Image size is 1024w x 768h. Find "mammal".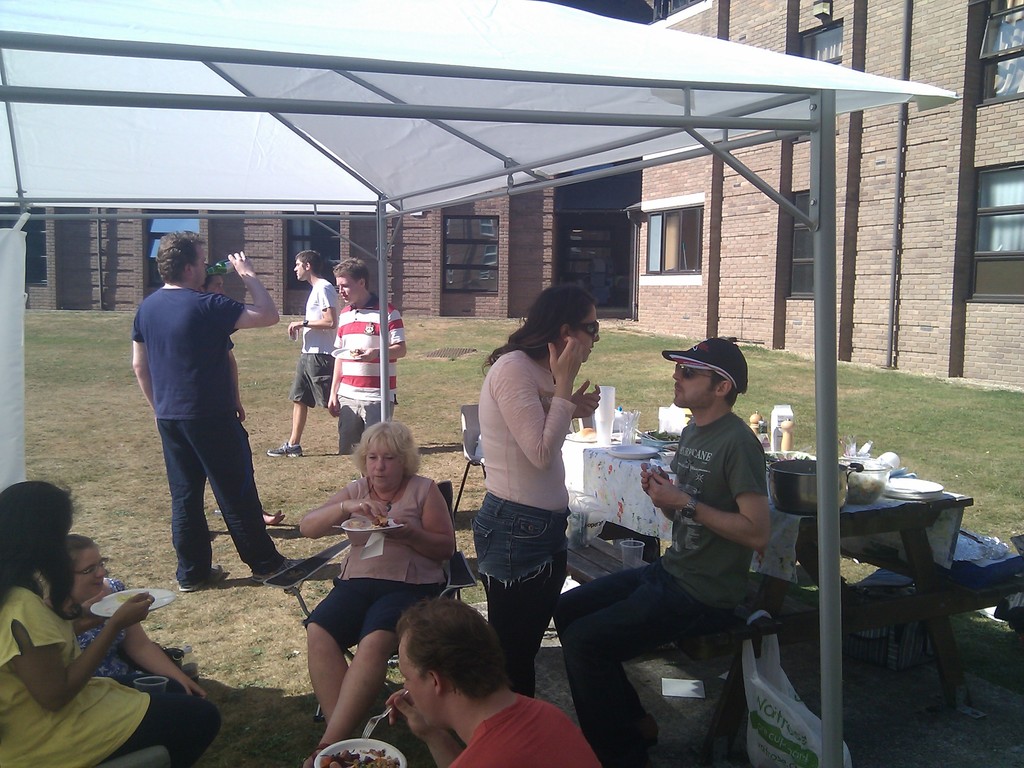
BBox(291, 424, 458, 767).
